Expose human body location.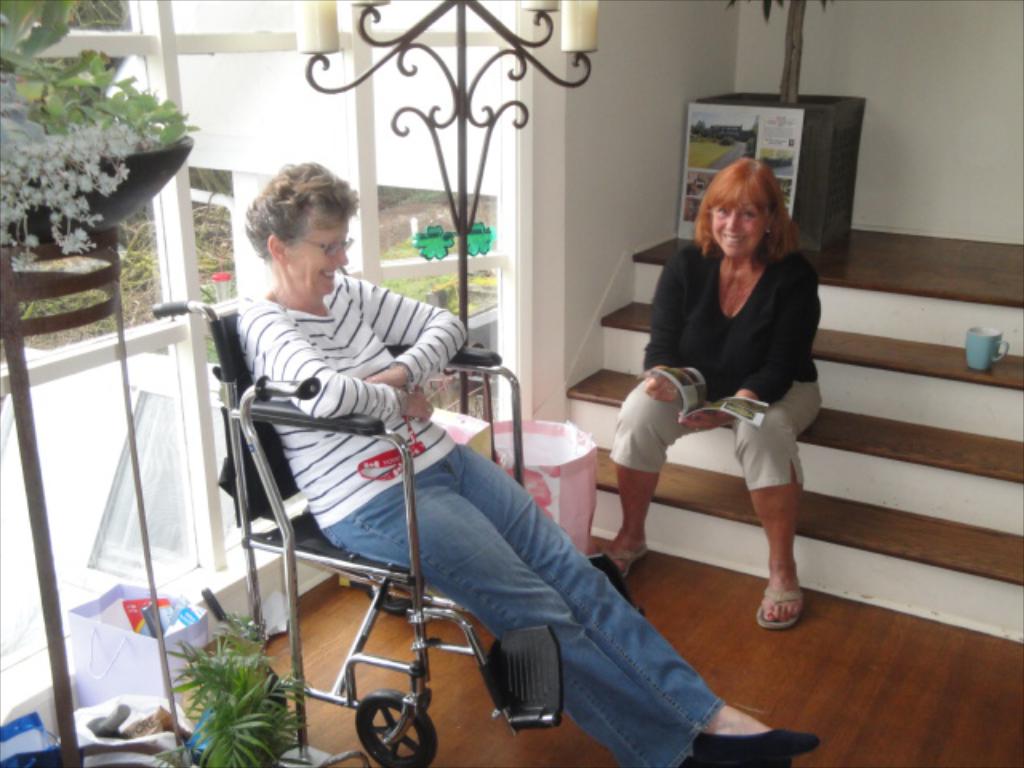
Exposed at select_region(229, 168, 813, 766).
